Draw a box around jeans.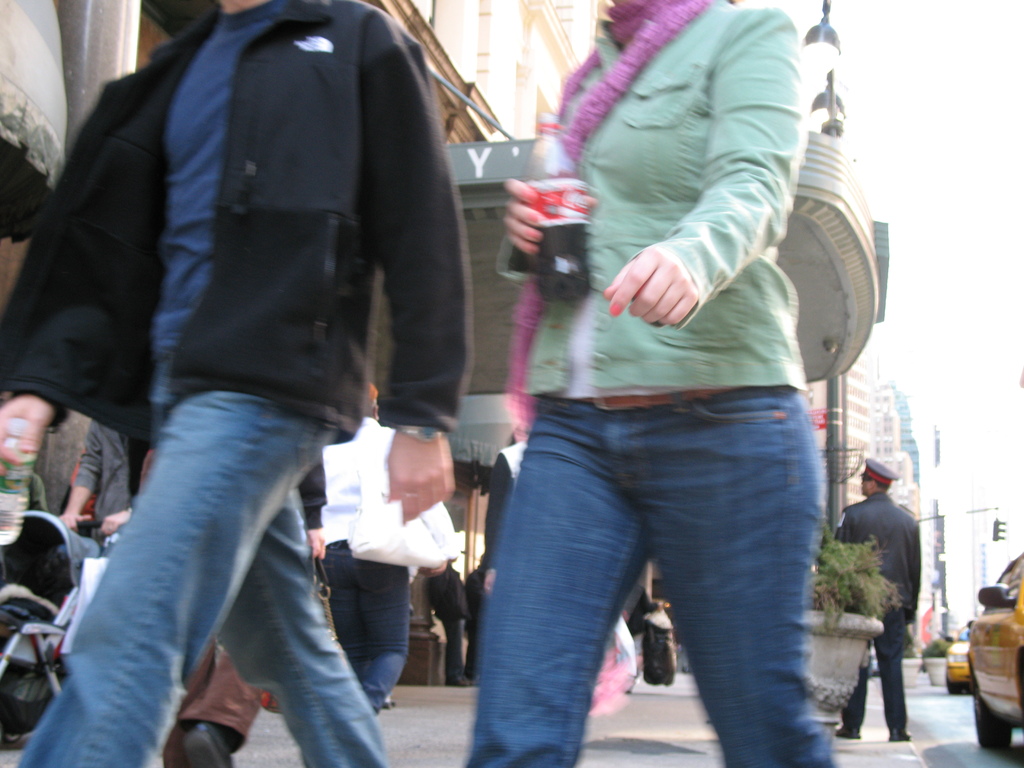
detection(16, 388, 387, 767).
